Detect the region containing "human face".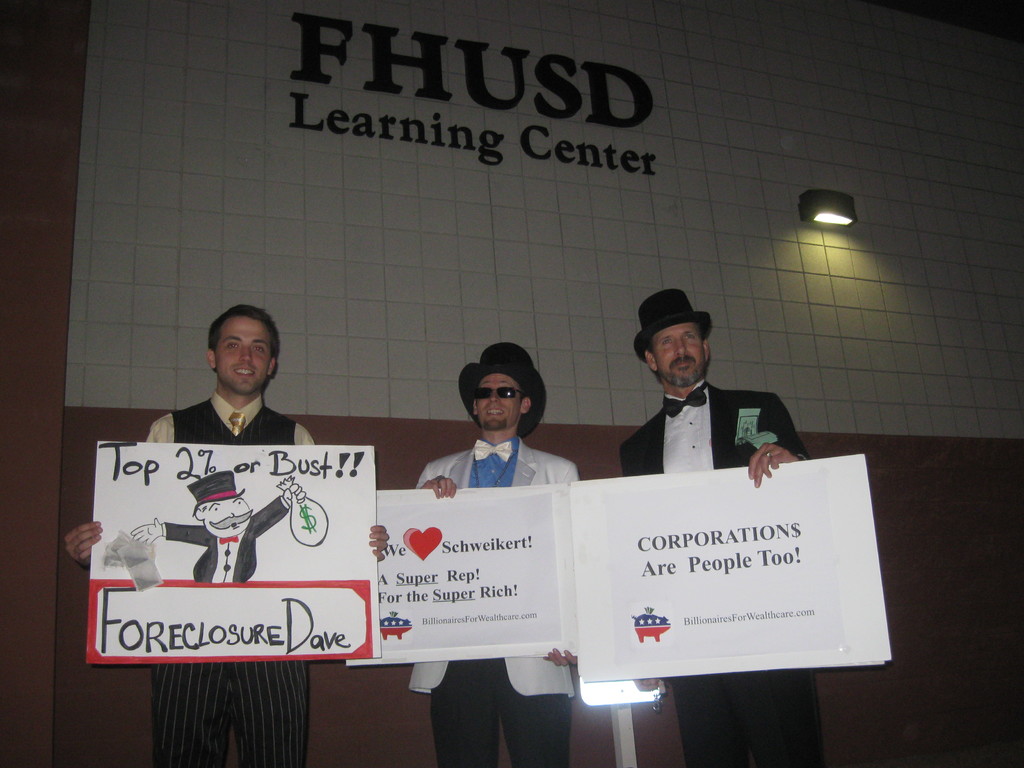
BBox(202, 495, 255, 536).
